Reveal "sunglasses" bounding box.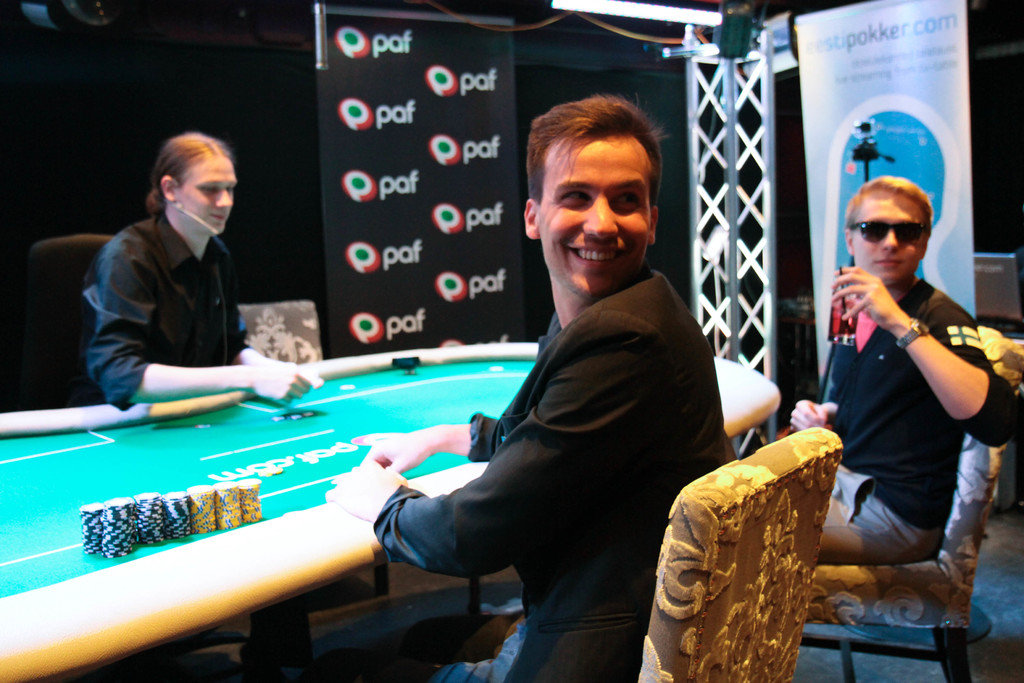
Revealed: <box>849,218,931,242</box>.
